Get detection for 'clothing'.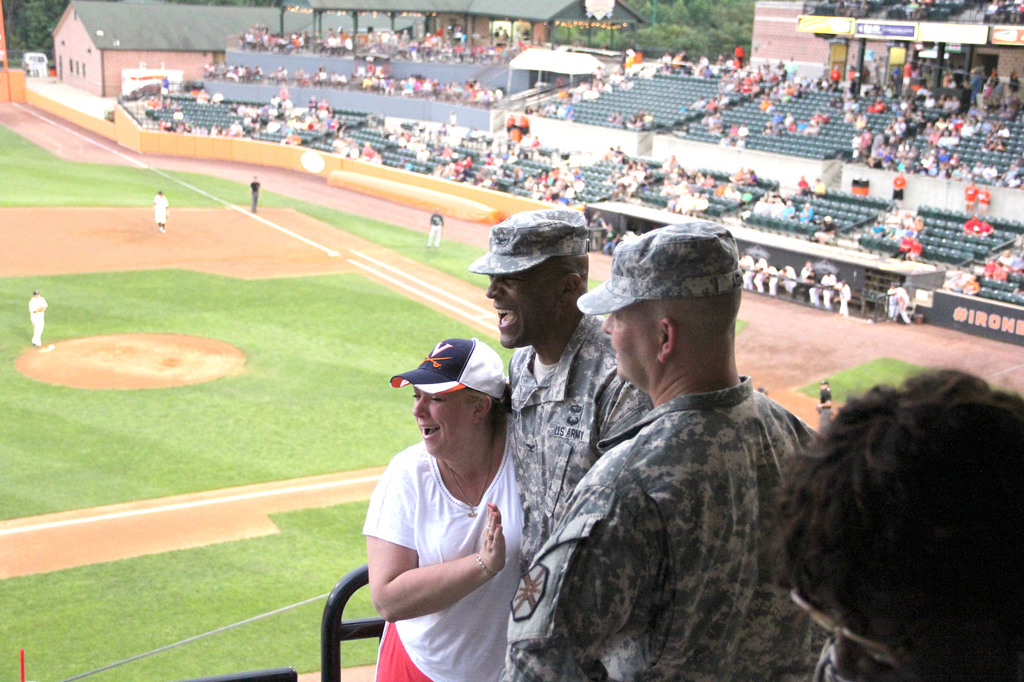
Detection: [x1=426, y1=210, x2=444, y2=246].
